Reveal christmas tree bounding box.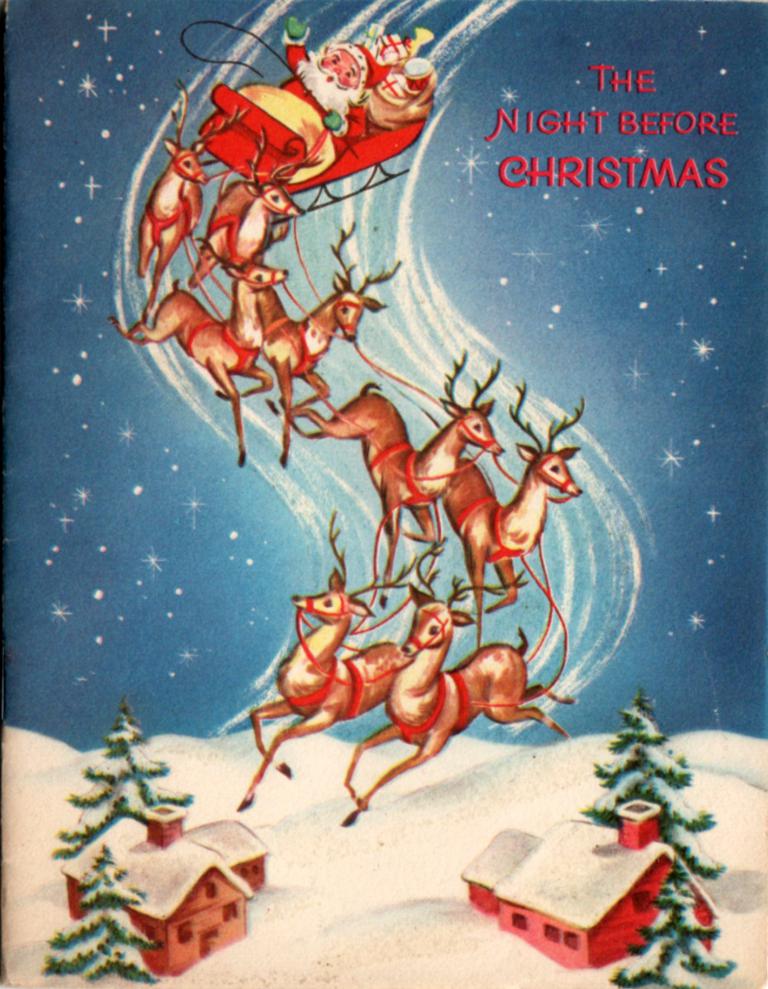
Revealed: region(611, 860, 754, 988).
